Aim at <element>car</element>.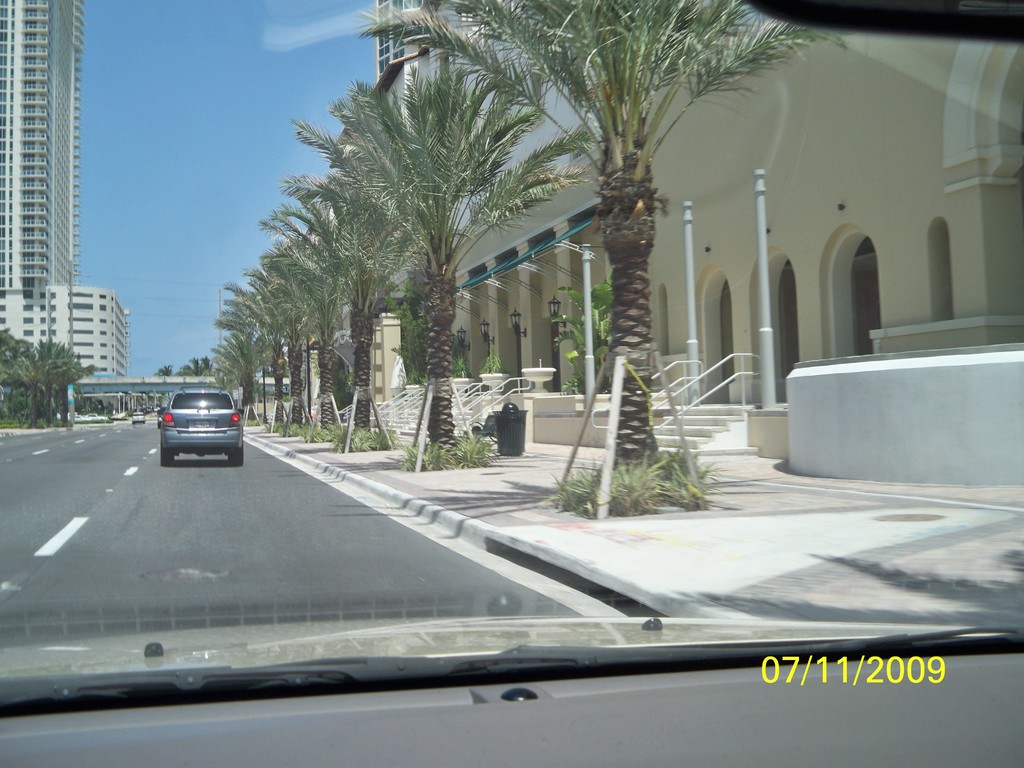
Aimed at bbox(160, 392, 242, 471).
